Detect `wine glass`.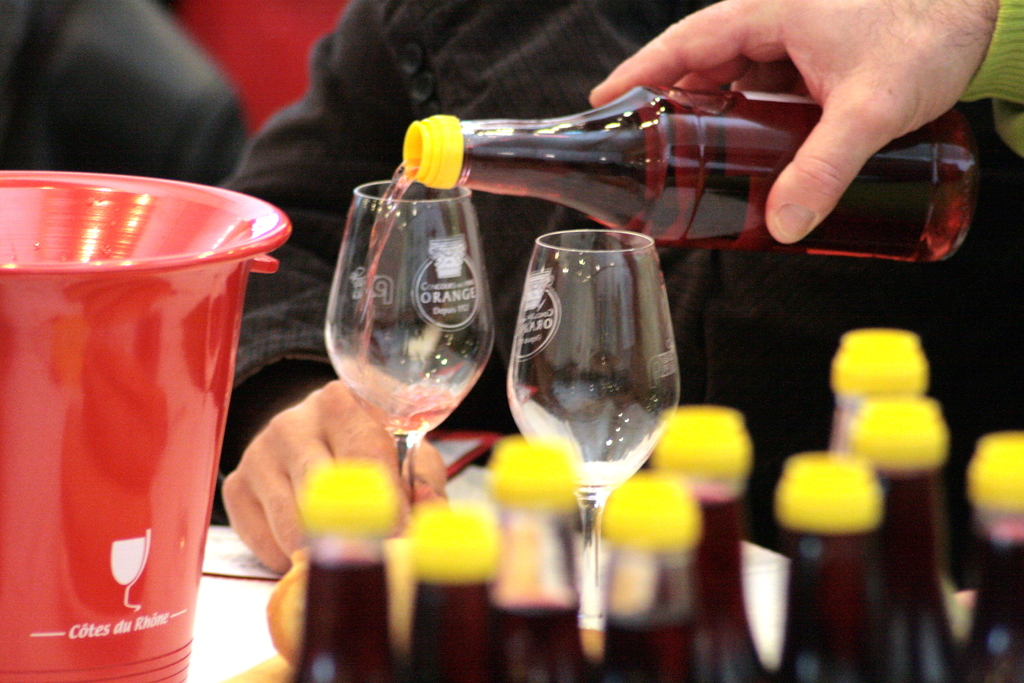
Detected at crop(320, 178, 496, 514).
